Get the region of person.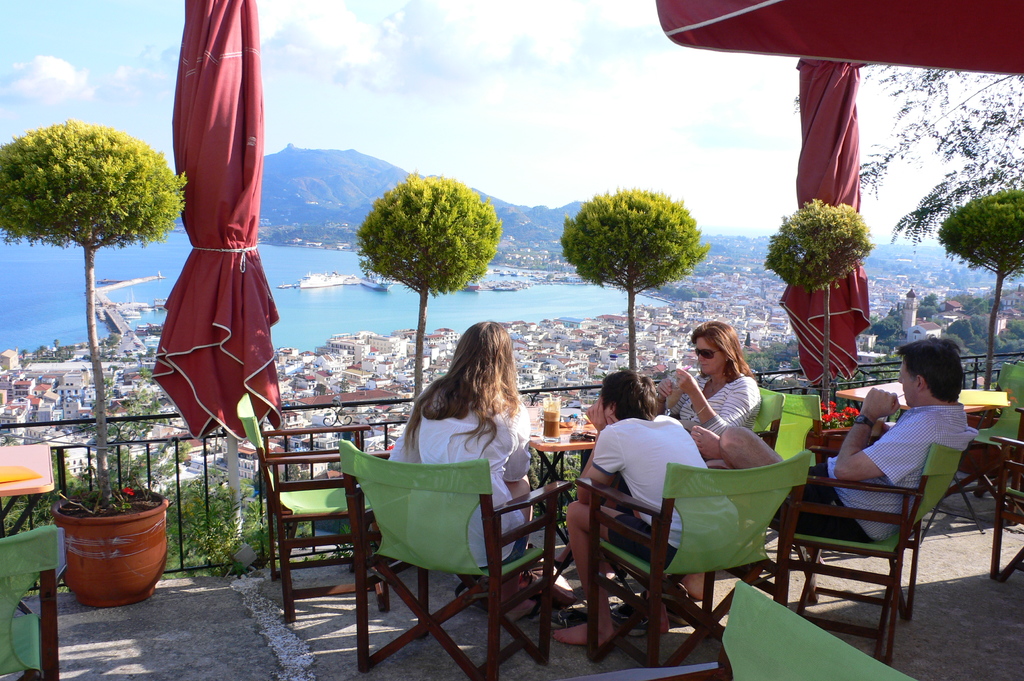
detection(691, 335, 974, 550).
